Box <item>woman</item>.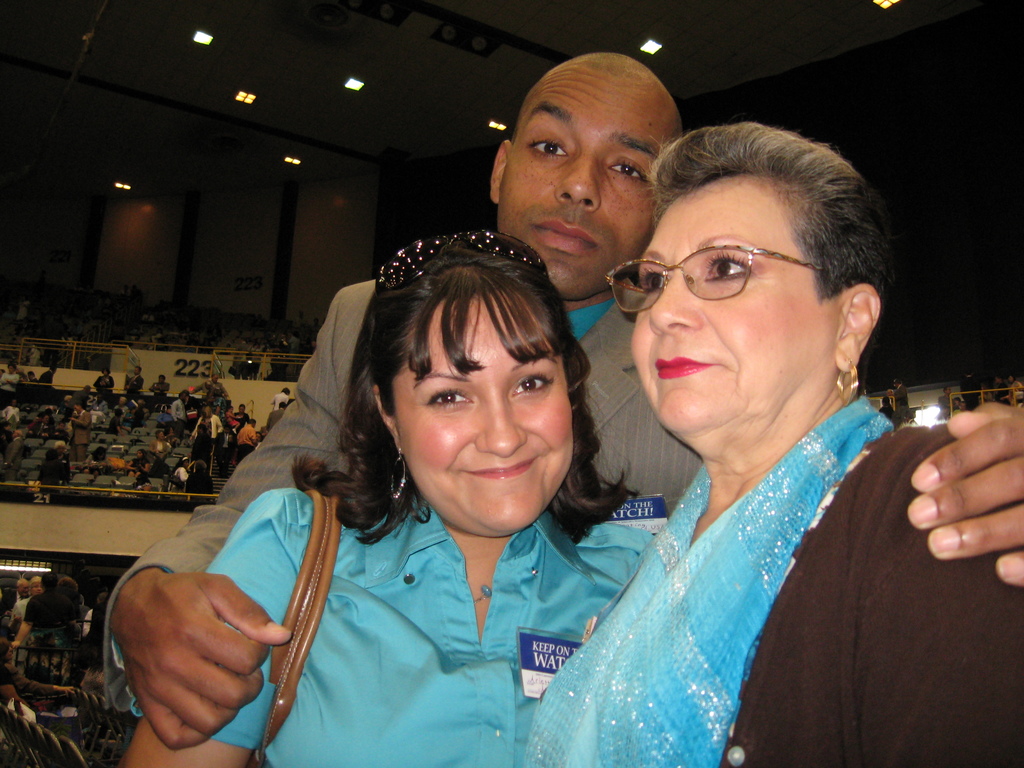
left=3, top=404, right=20, bottom=429.
